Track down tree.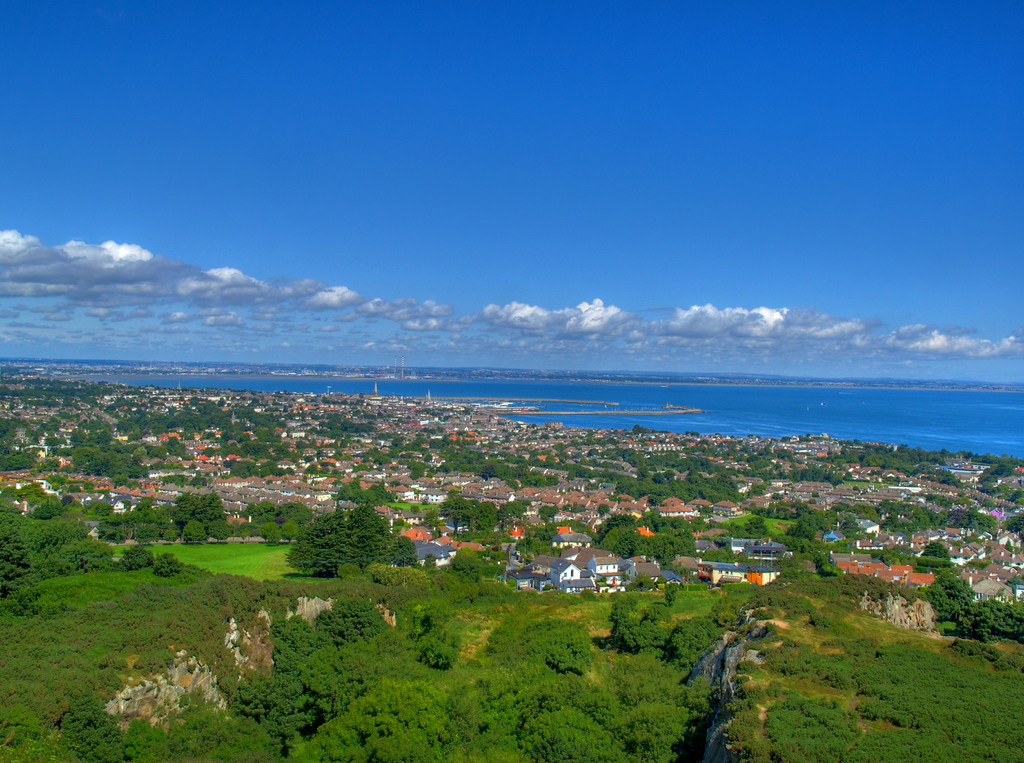
Tracked to region(179, 518, 208, 549).
